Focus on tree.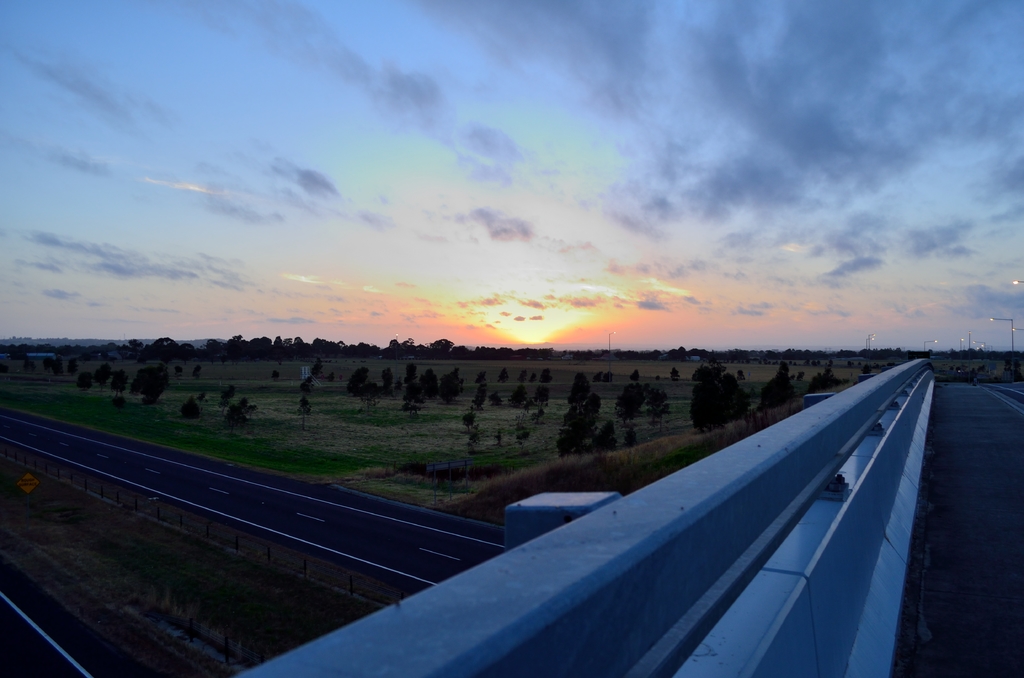
Focused at bbox(511, 385, 529, 410).
